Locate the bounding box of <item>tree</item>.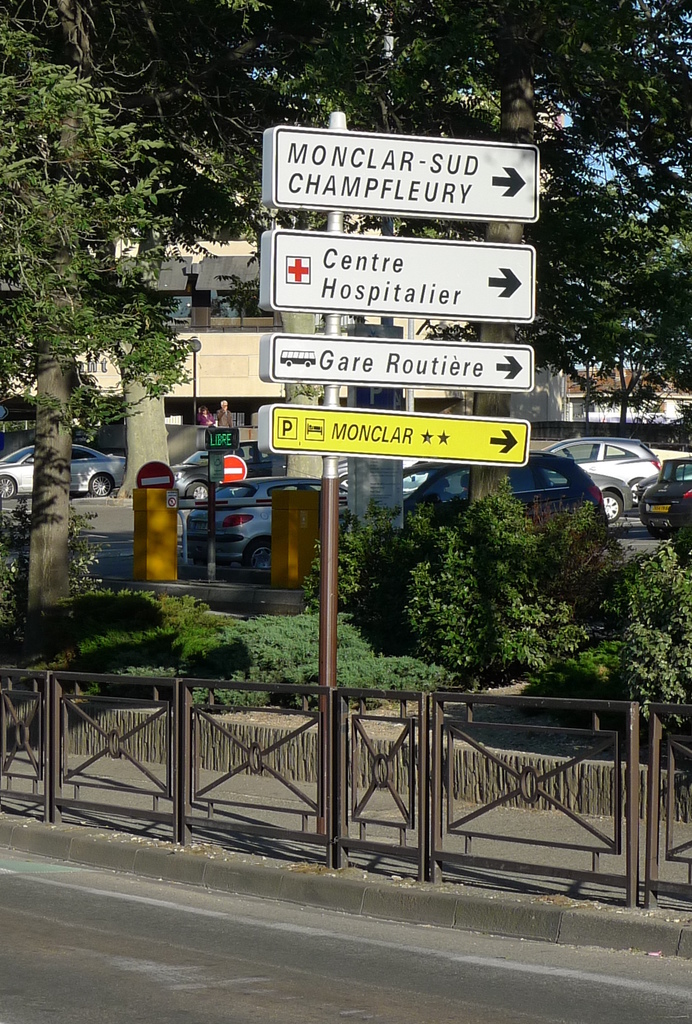
Bounding box: [x1=0, y1=0, x2=179, y2=612].
